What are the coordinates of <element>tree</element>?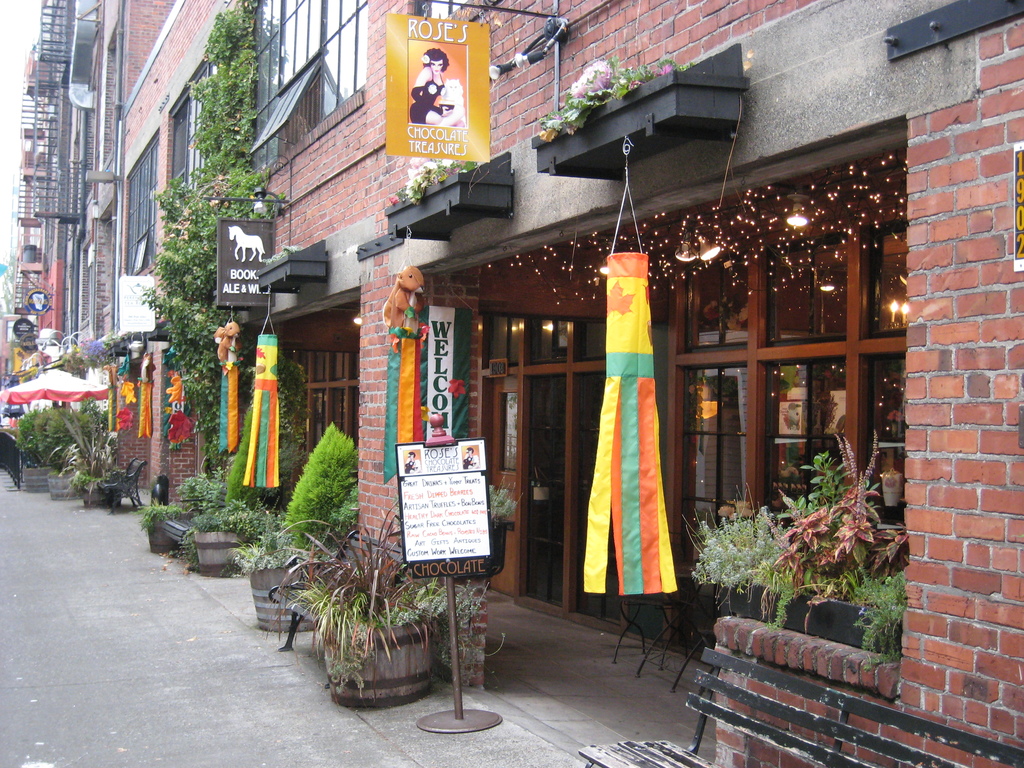
bbox=(19, 0, 282, 509).
